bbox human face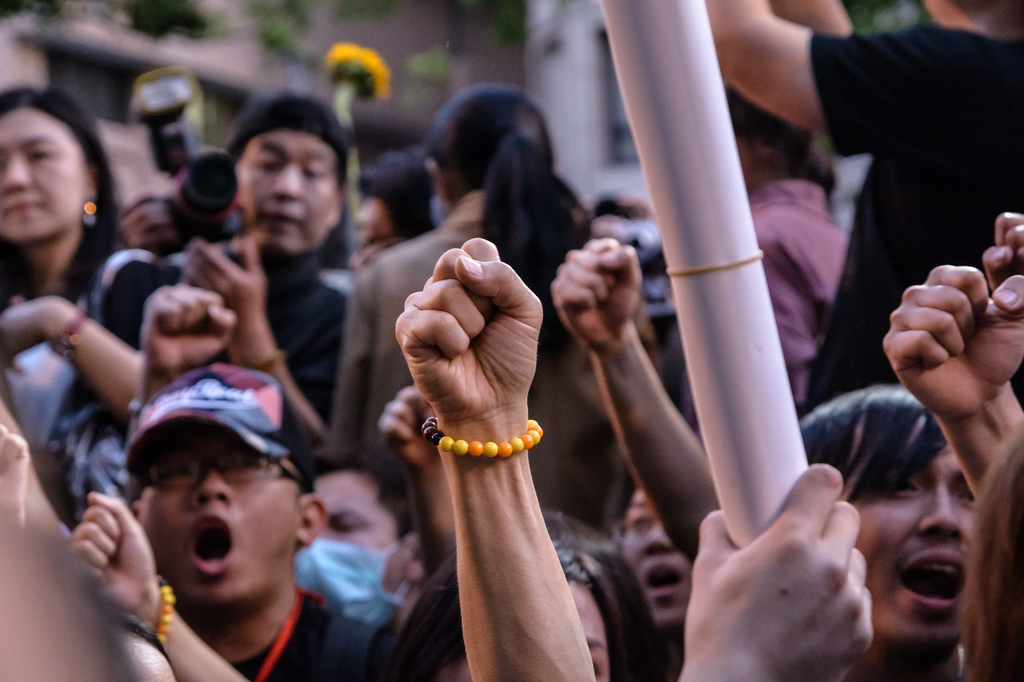
{"left": 307, "top": 466, "right": 408, "bottom": 592}
